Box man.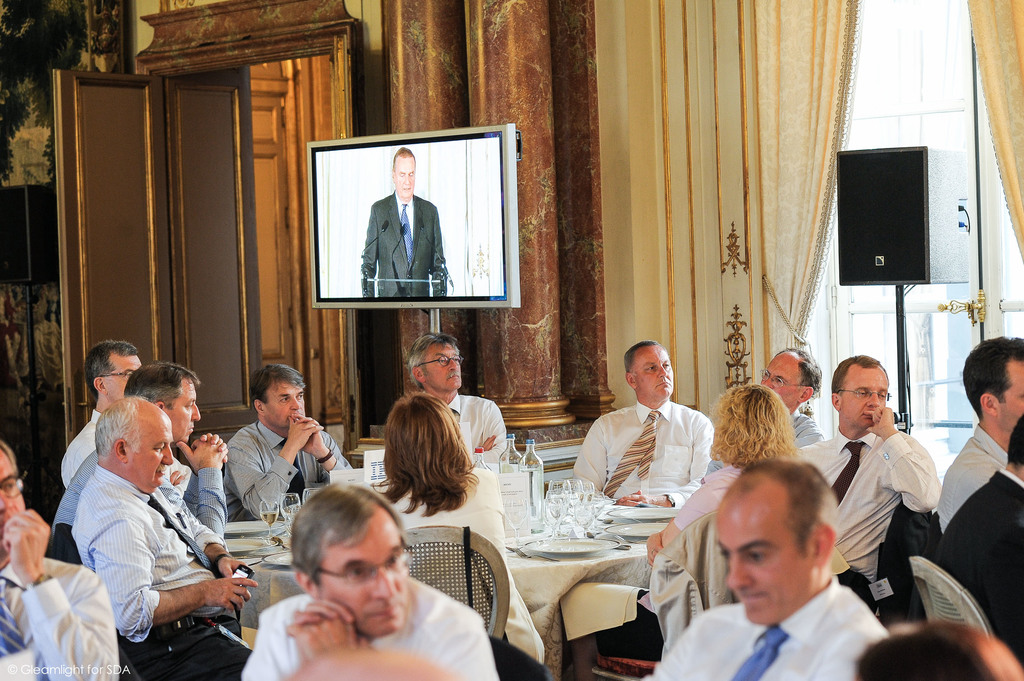
795, 353, 939, 609.
